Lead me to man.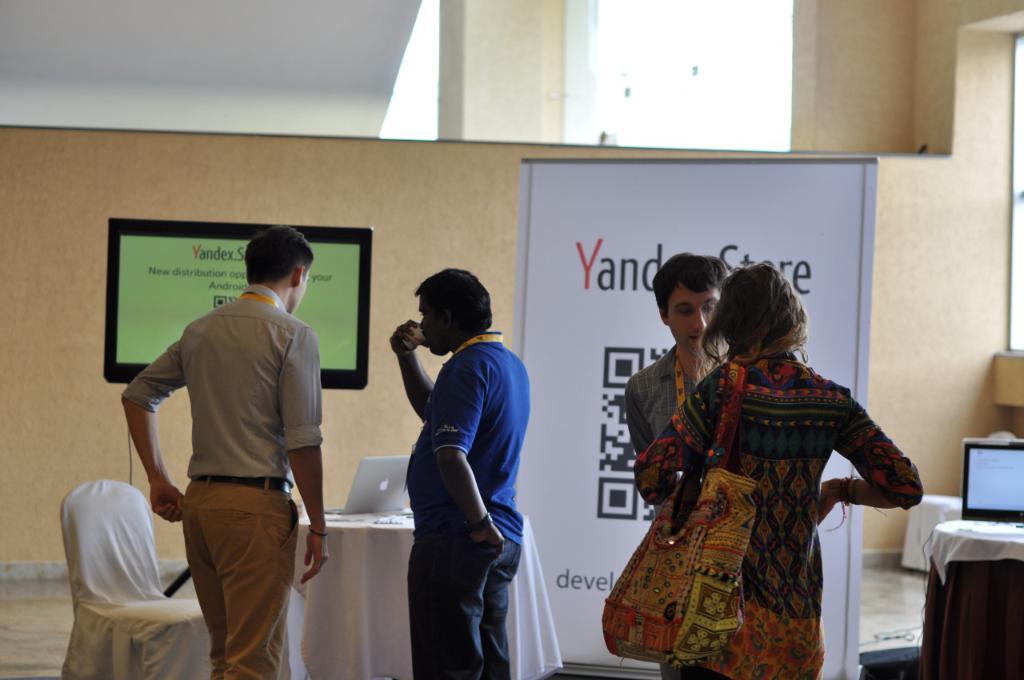
Lead to bbox=(390, 265, 531, 679).
